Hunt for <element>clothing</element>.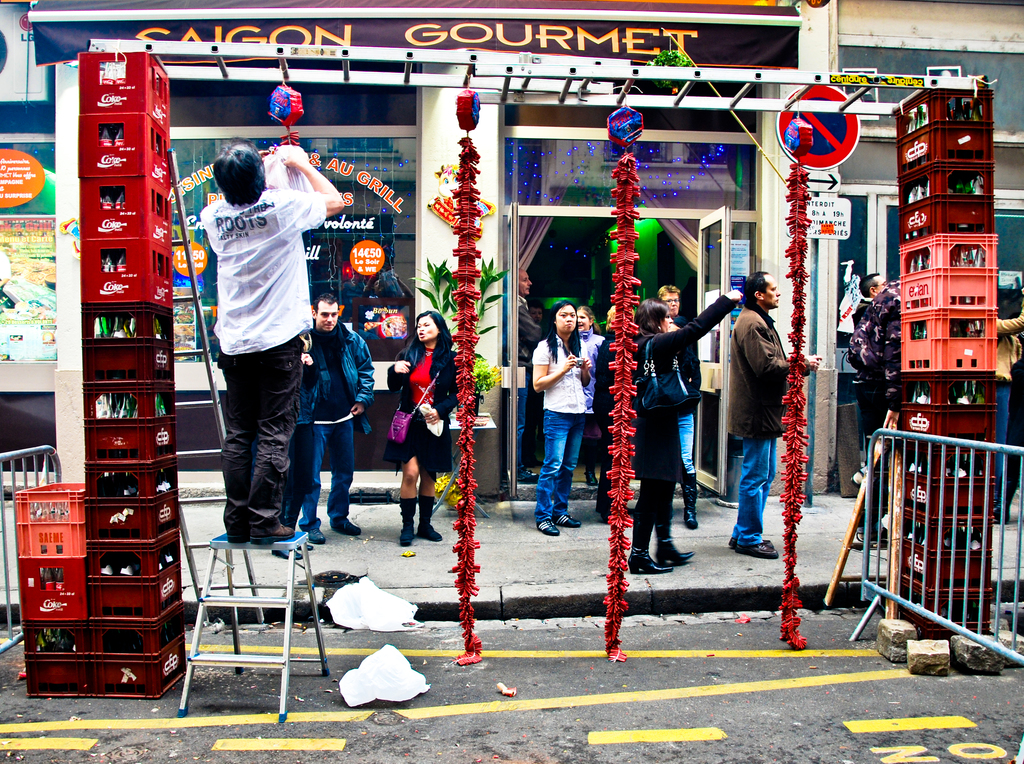
Hunted down at bbox(390, 336, 461, 476).
